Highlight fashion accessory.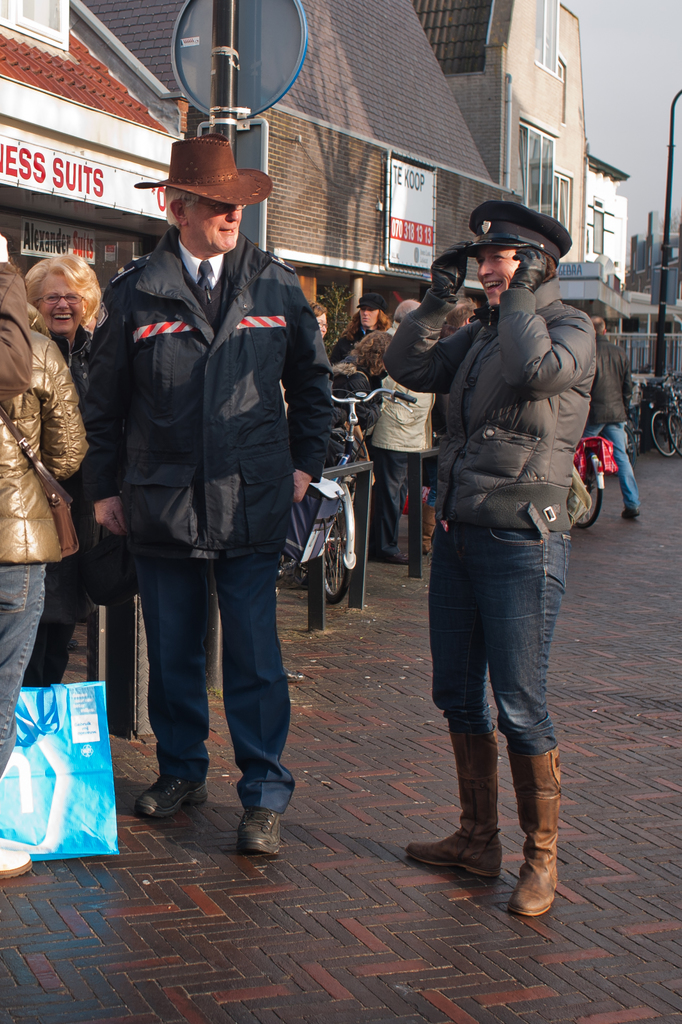
Highlighted region: bbox=[354, 291, 387, 312].
